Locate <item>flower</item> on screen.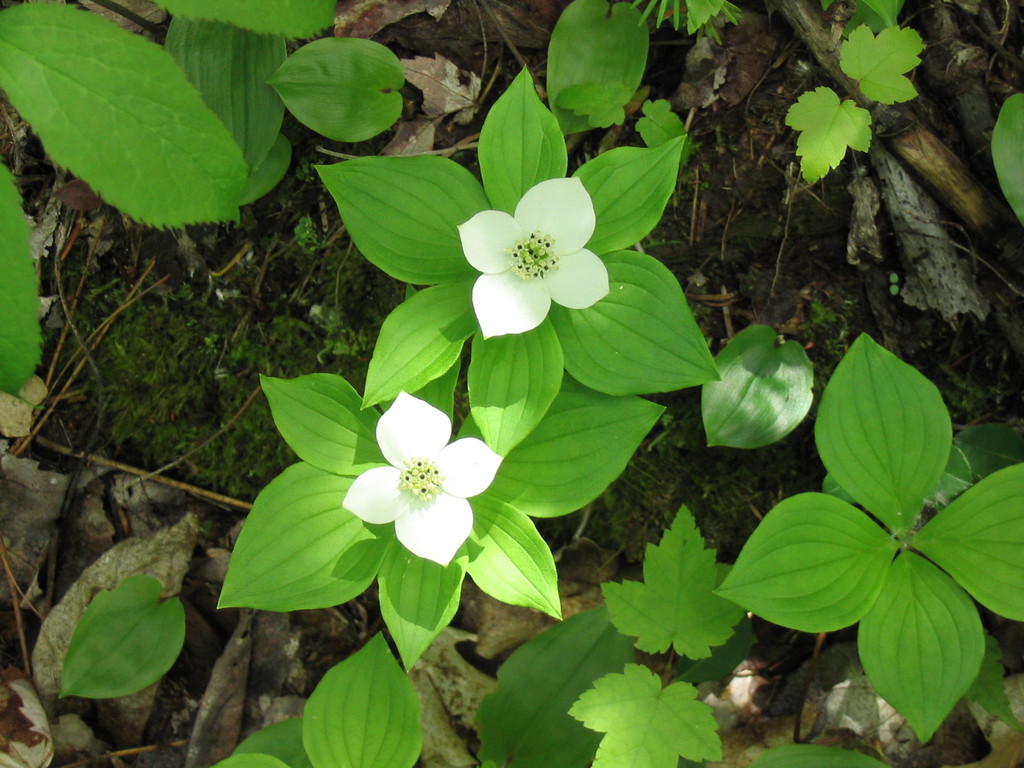
On screen at {"x1": 348, "y1": 394, "x2": 492, "y2": 559}.
